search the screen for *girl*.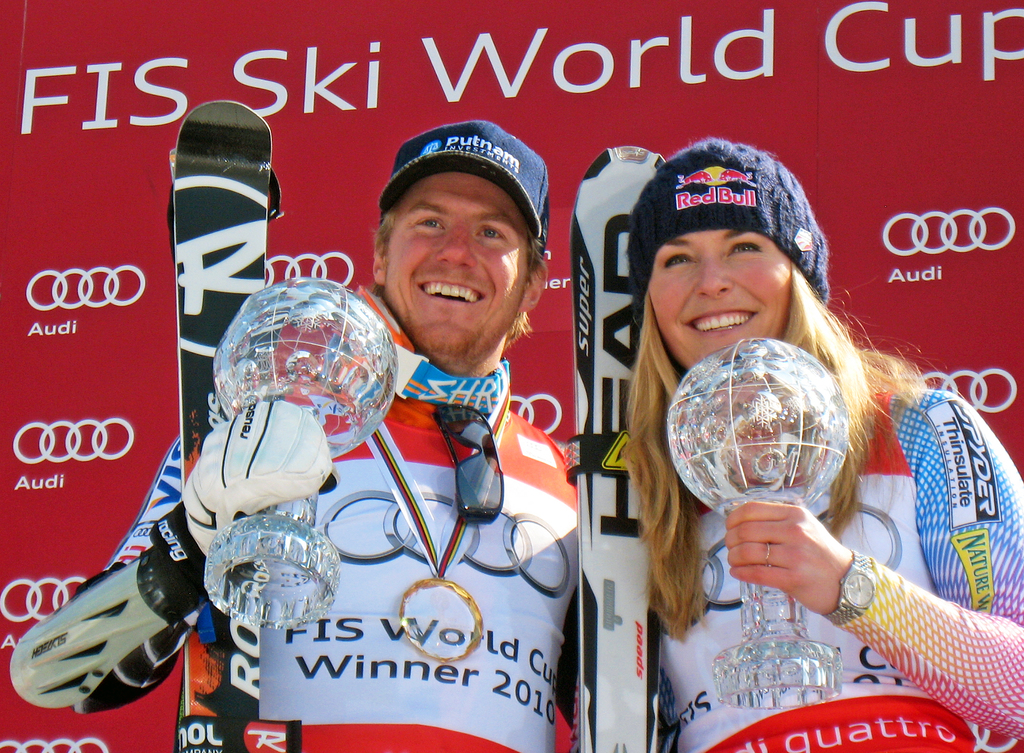
Found at detection(611, 133, 1023, 752).
